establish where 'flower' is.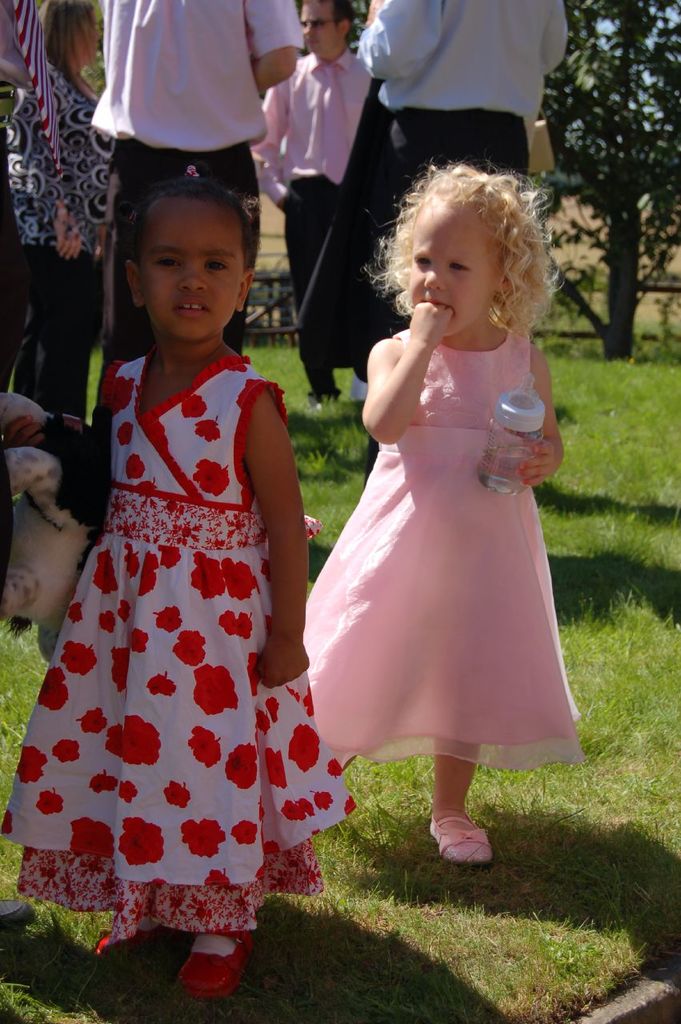
Established at left=88, top=767, right=118, bottom=795.
